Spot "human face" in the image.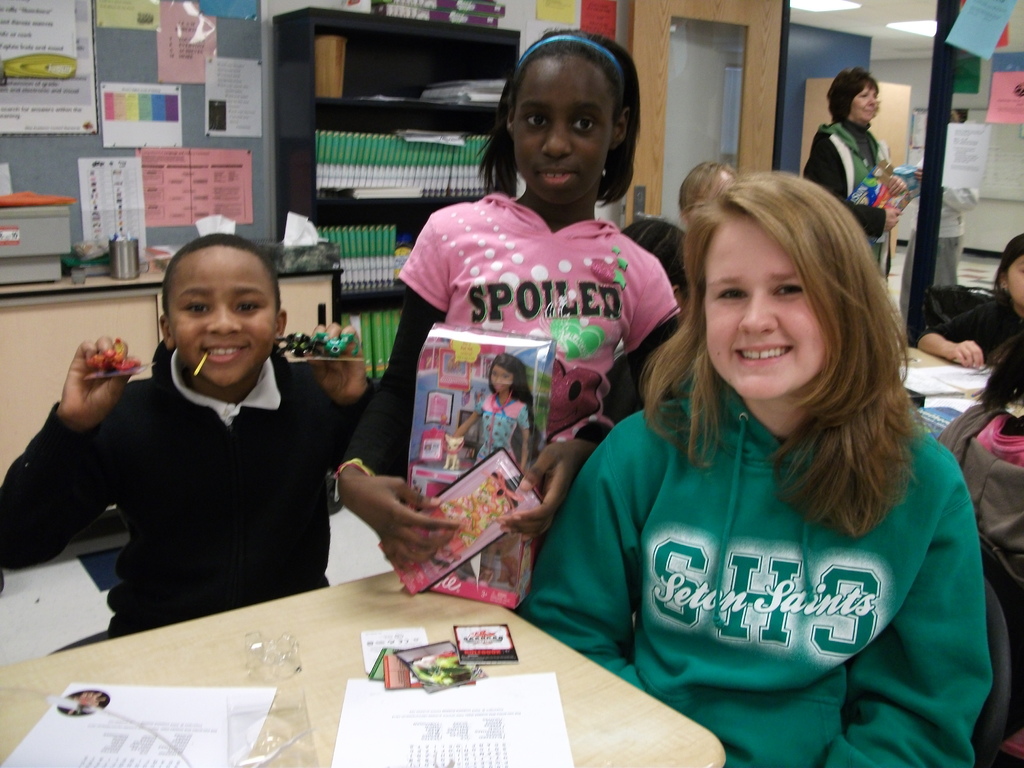
"human face" found at {"left": 704, "top": 217, "right": 827, "bottom": 397}.
